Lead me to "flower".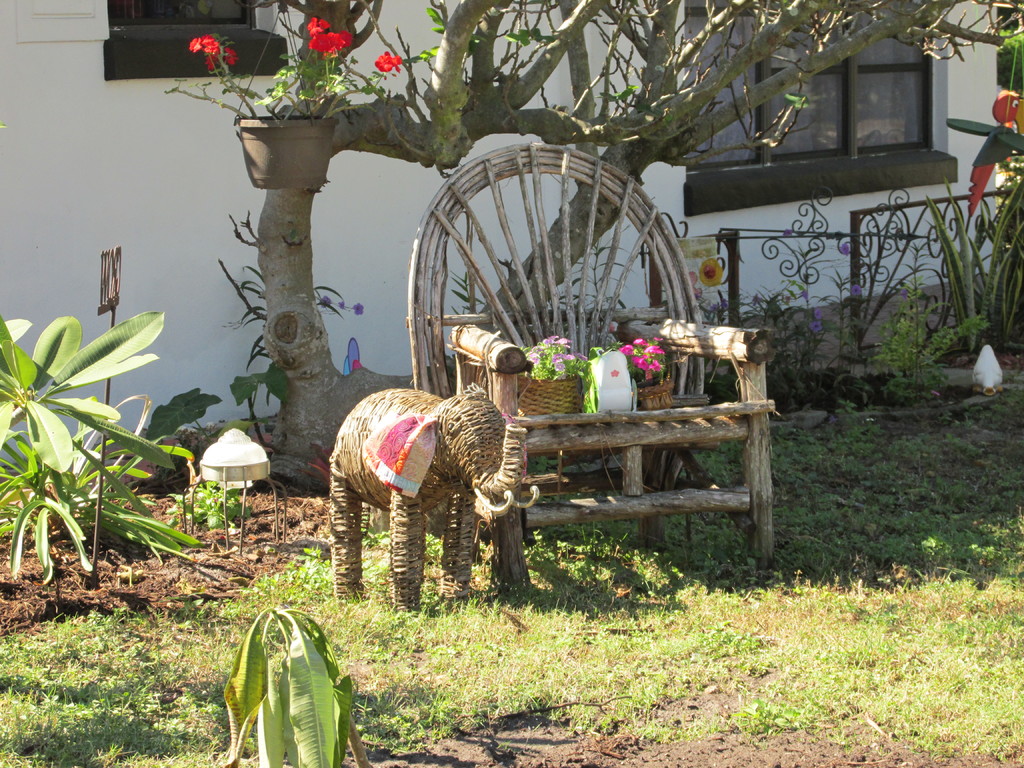
Lead to 376/52/403/67.
